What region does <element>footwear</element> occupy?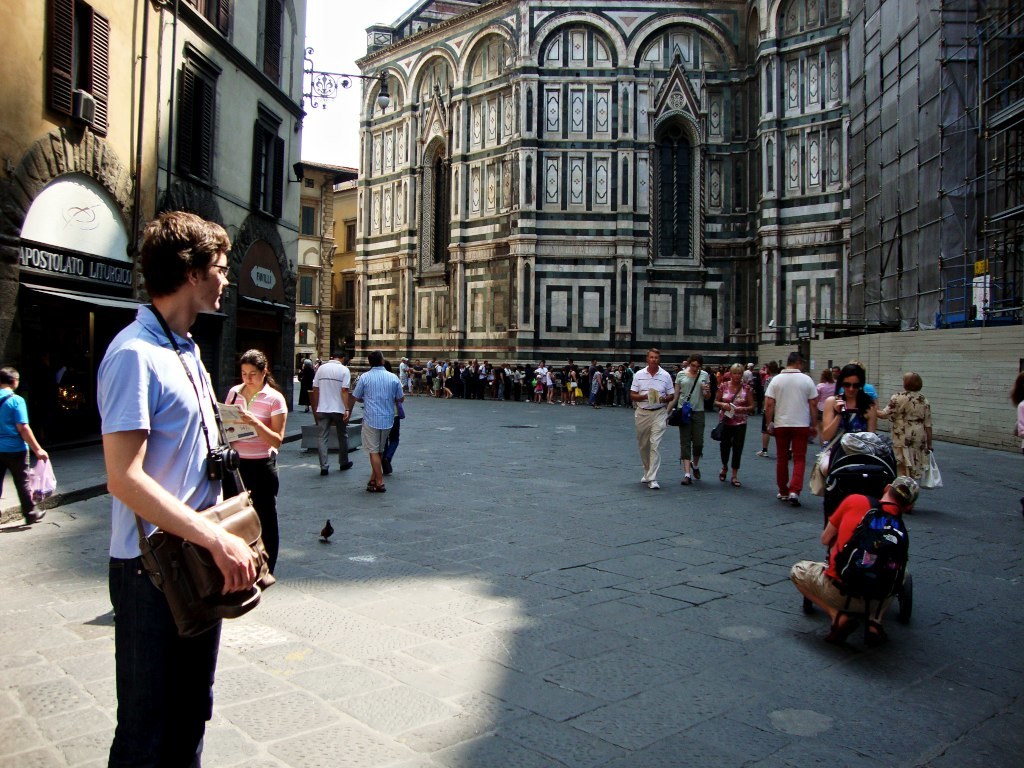
BBox(778, 498, 784, 499).
